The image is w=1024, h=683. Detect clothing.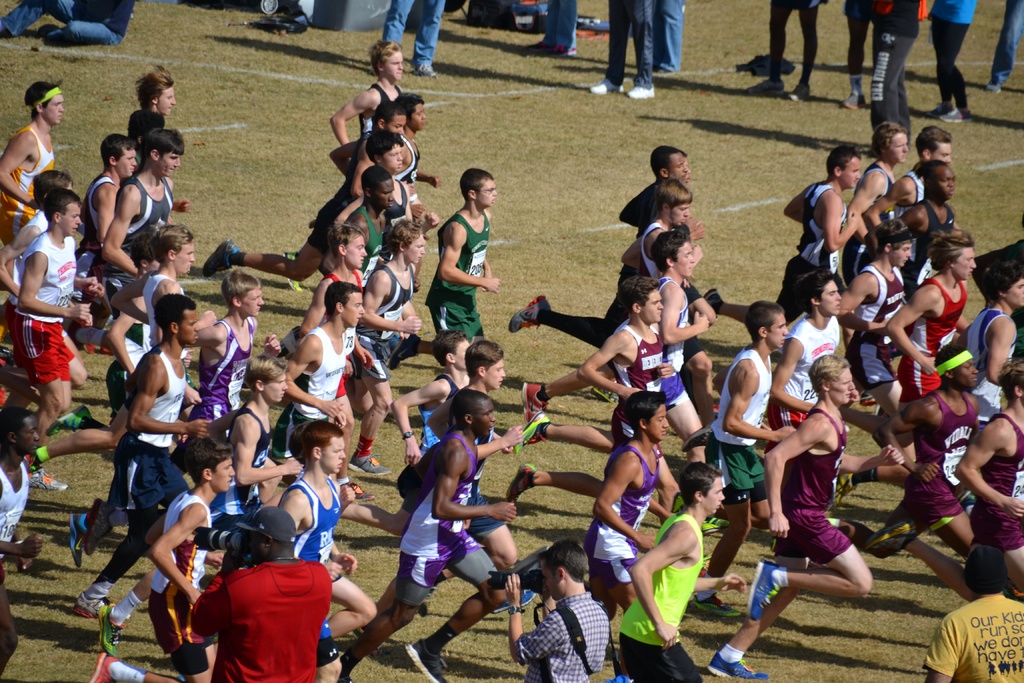
Detection: locate(194, 310, 259, 427).
